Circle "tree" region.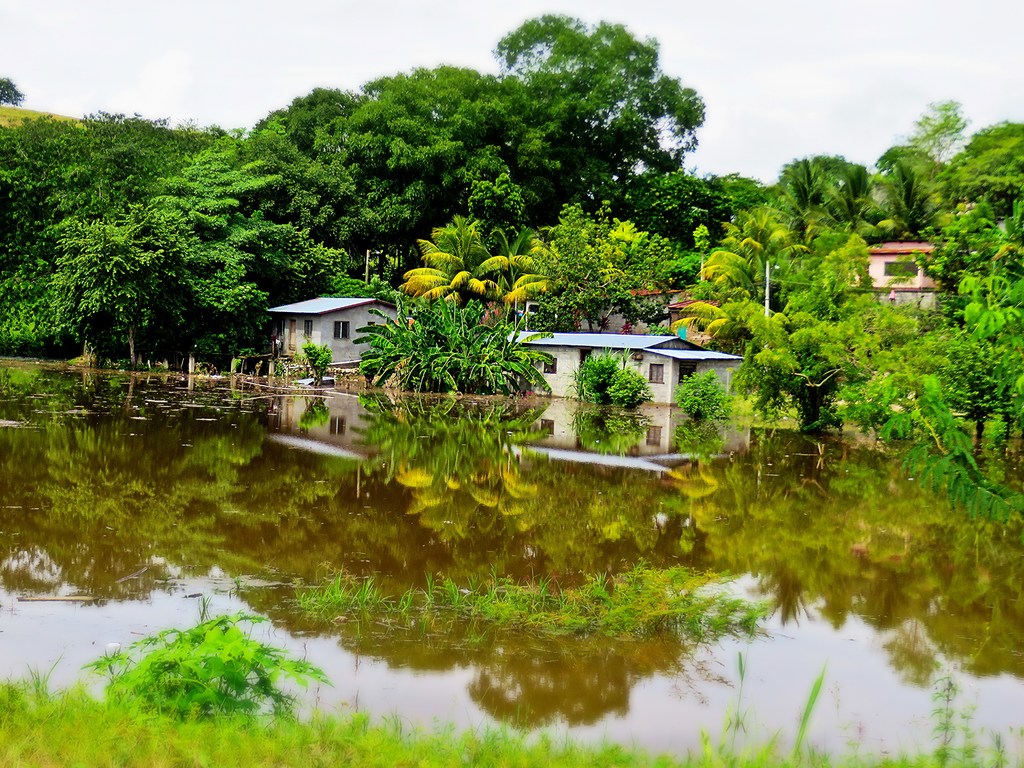
Region: left=940, top=111, right=1023, bottom=233.
